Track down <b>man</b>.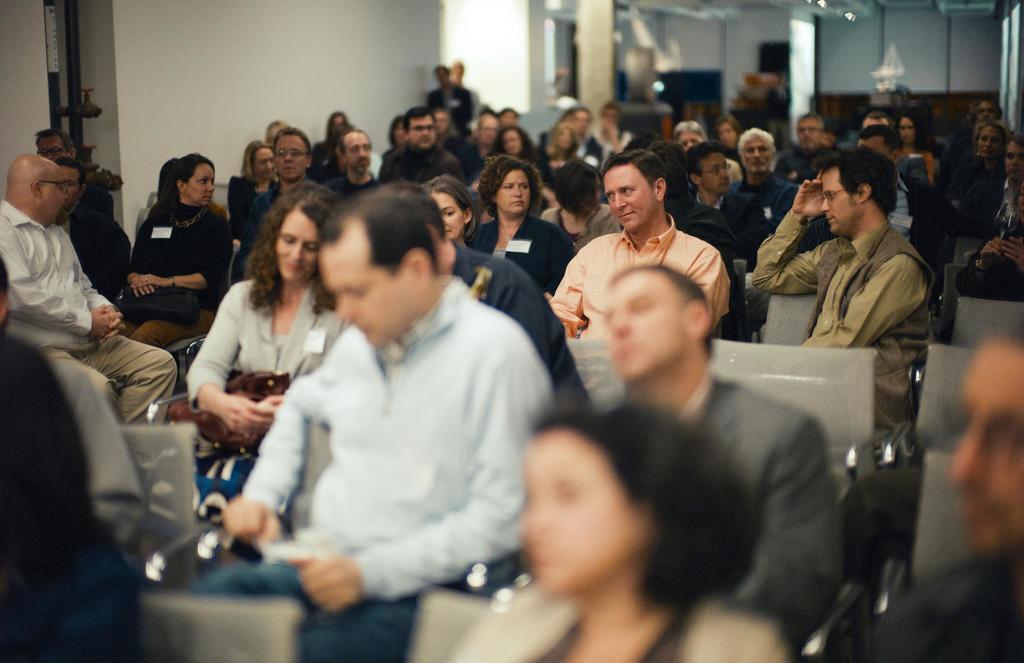
Tracked to [x1=586, y1=105, x2=639, y2=159].
